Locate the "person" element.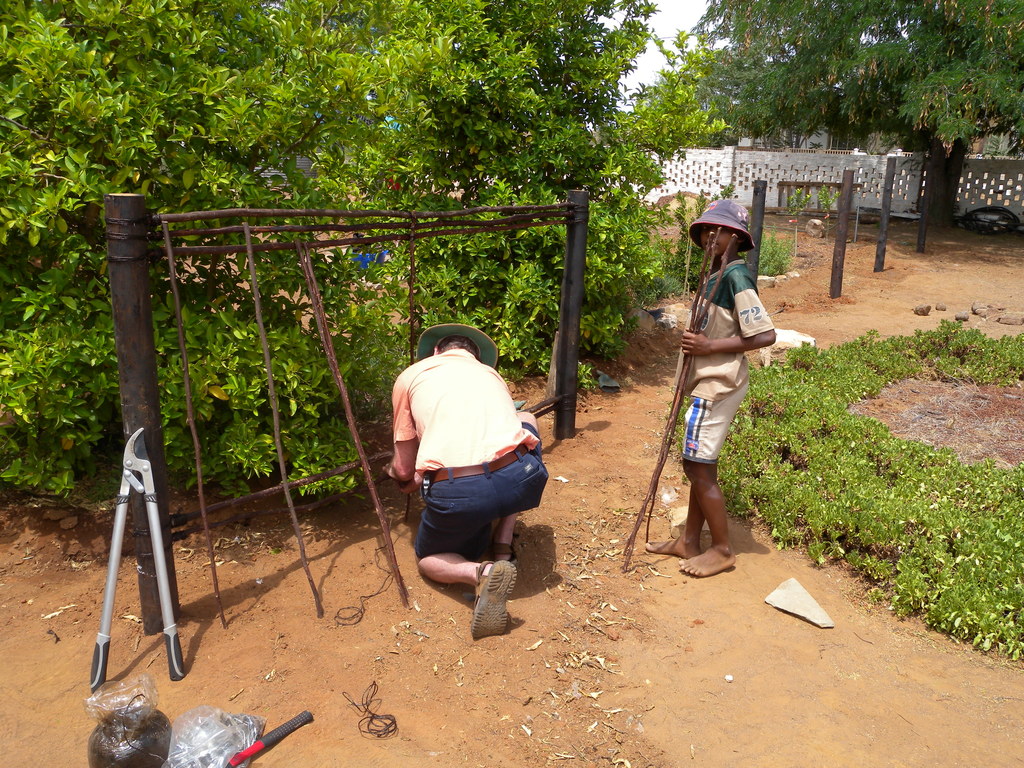
Element bbox: left=662, top=220, right=773, bottom=591.
